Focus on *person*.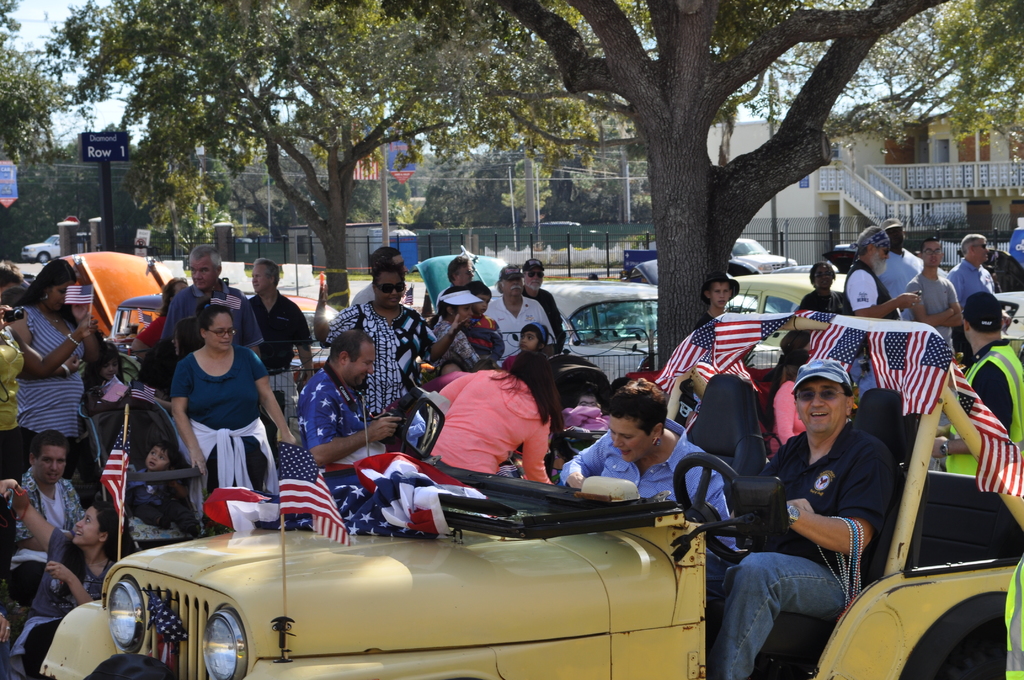
Focused at bbox=[298, 332, 404, 470].
